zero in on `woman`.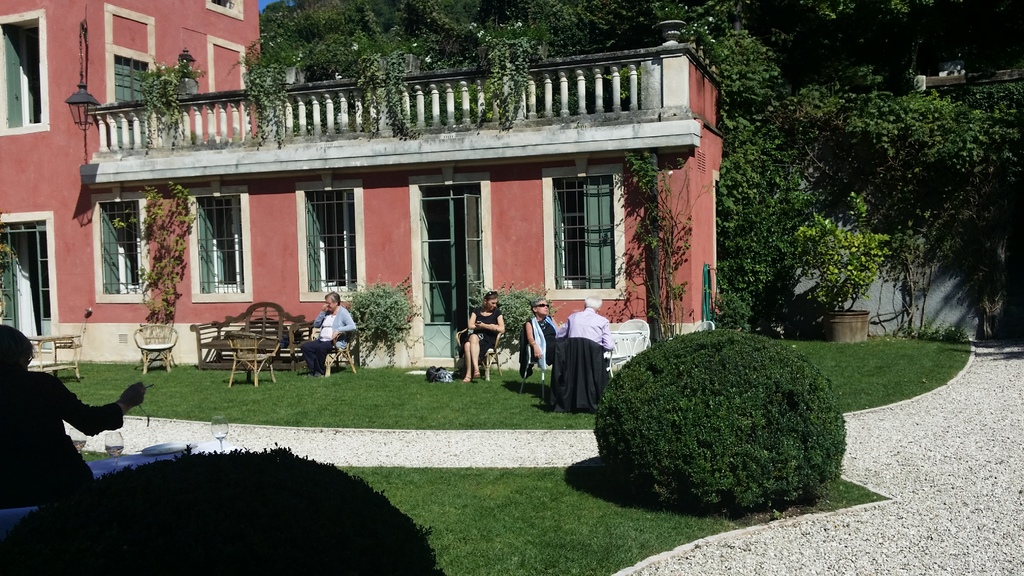
Zeroed in: (x1=519, y1=295, x2=557, y2=367).
